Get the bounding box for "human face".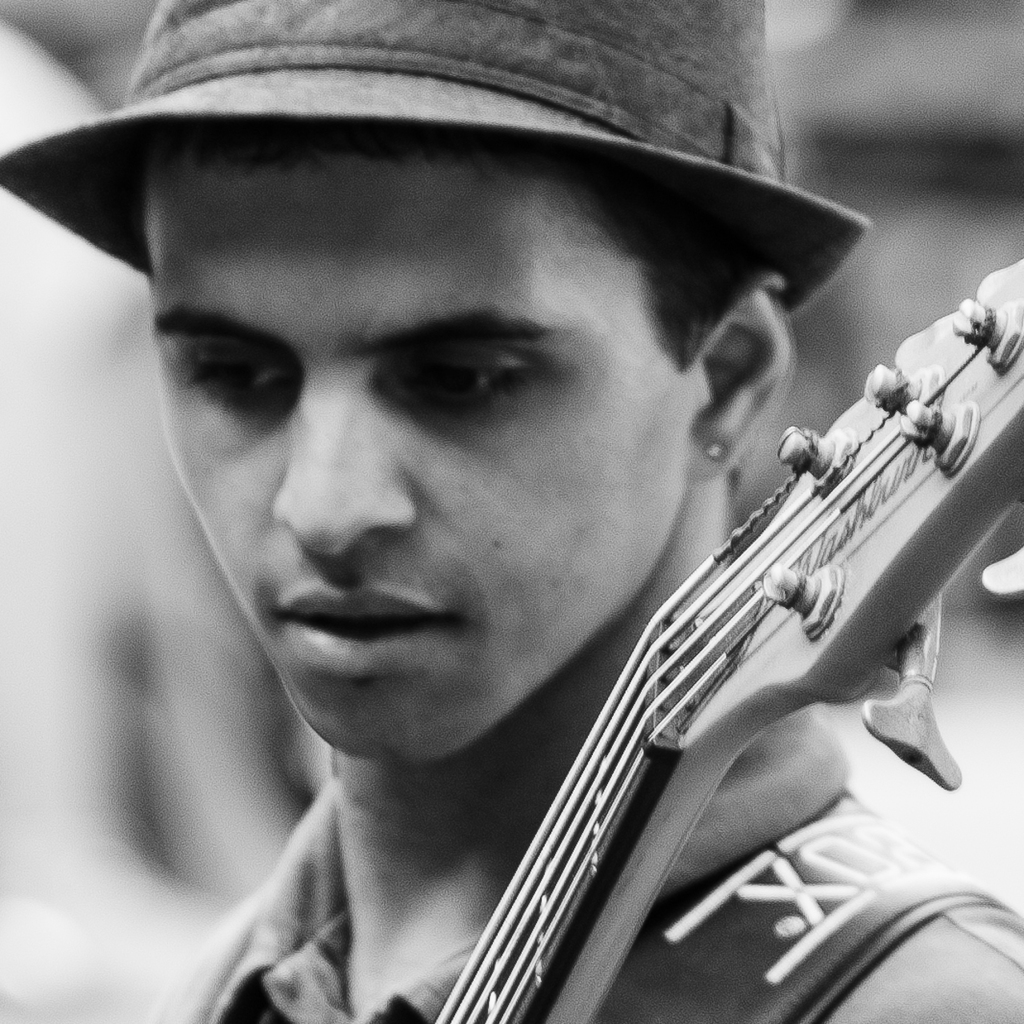
Rect(152, 146, 692, 767).
